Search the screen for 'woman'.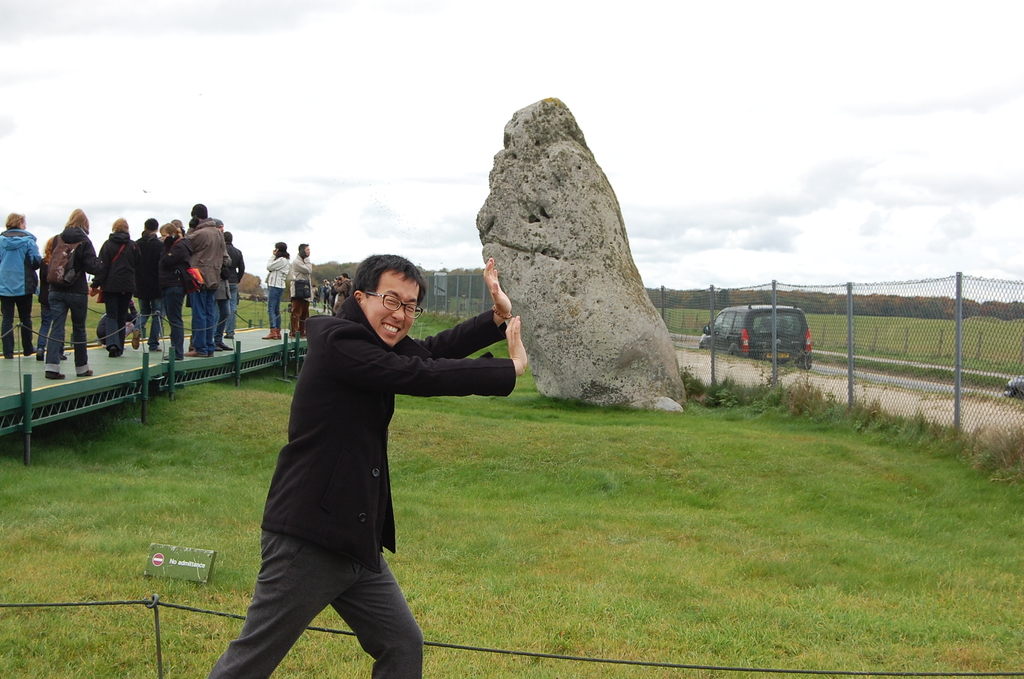
Found at pyautogui.locateOnScreen(44, 208, 103, 382).
